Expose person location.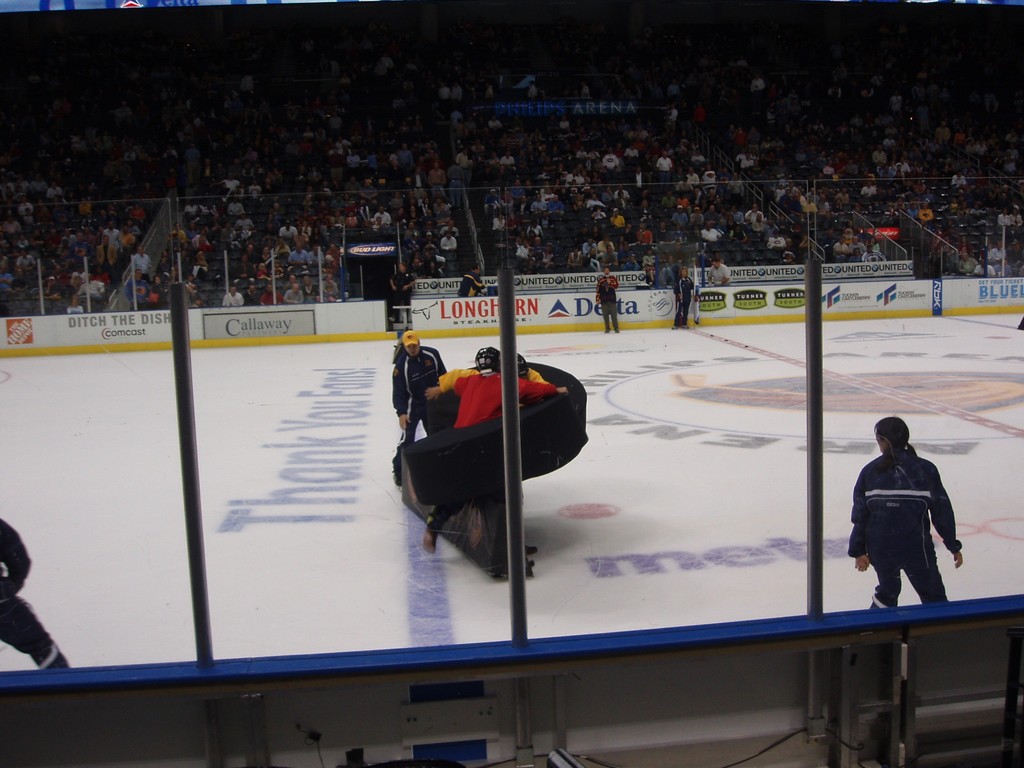
Exposed at BBox(701, 256, 731, 289).
